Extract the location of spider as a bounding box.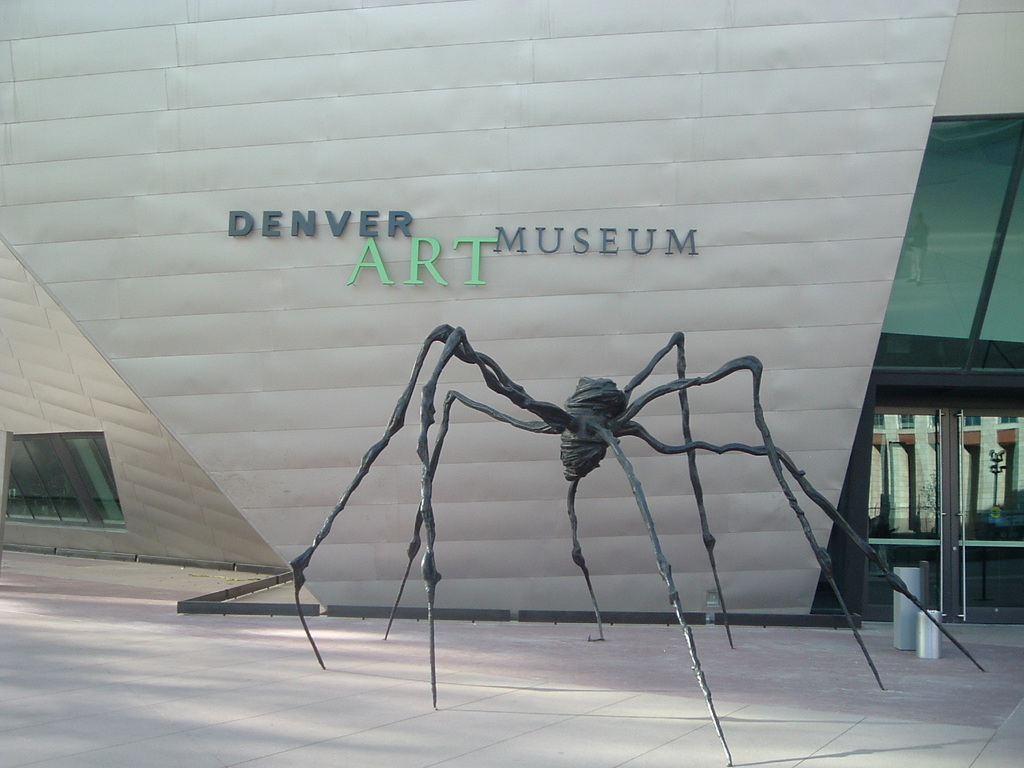
288,324,986,766.
